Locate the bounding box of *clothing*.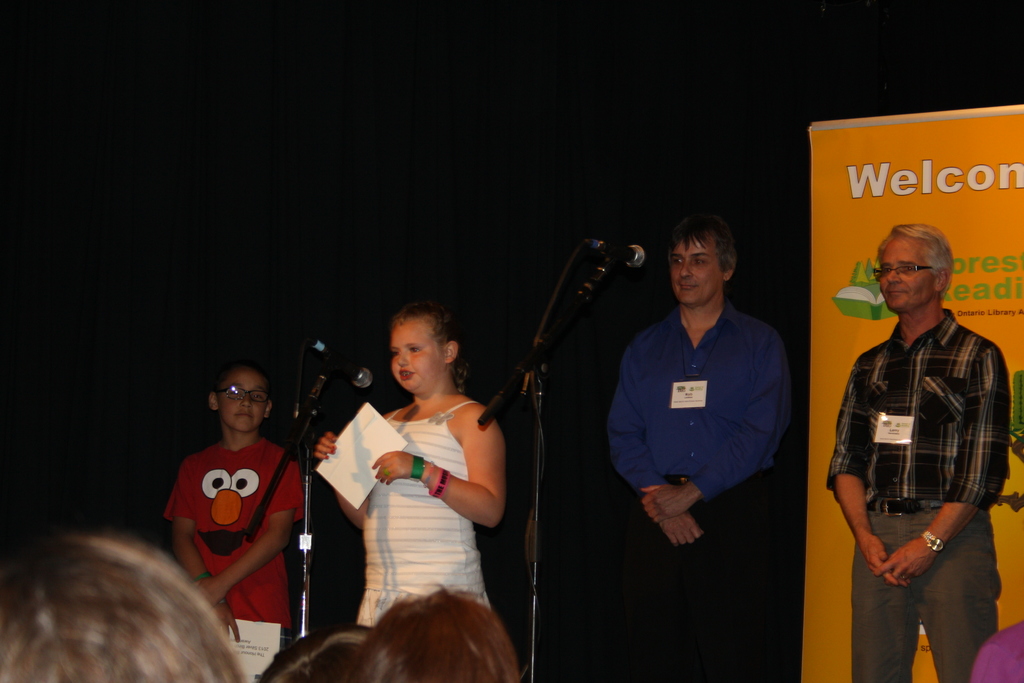
Bounding box: (172,418,307,637).
